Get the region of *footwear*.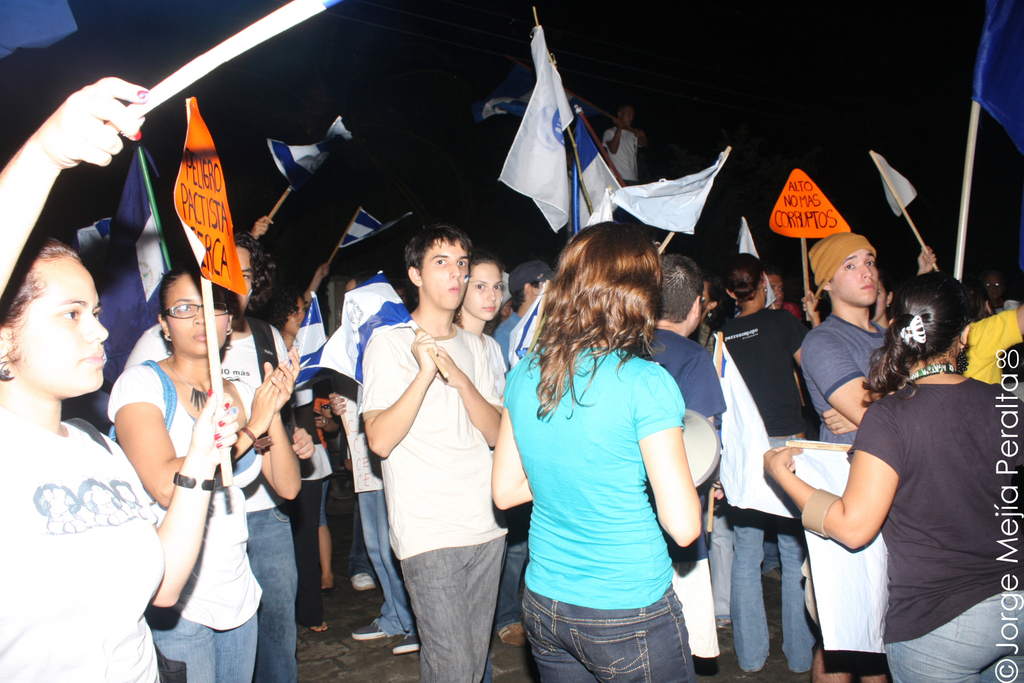
(352,615,391,641).
